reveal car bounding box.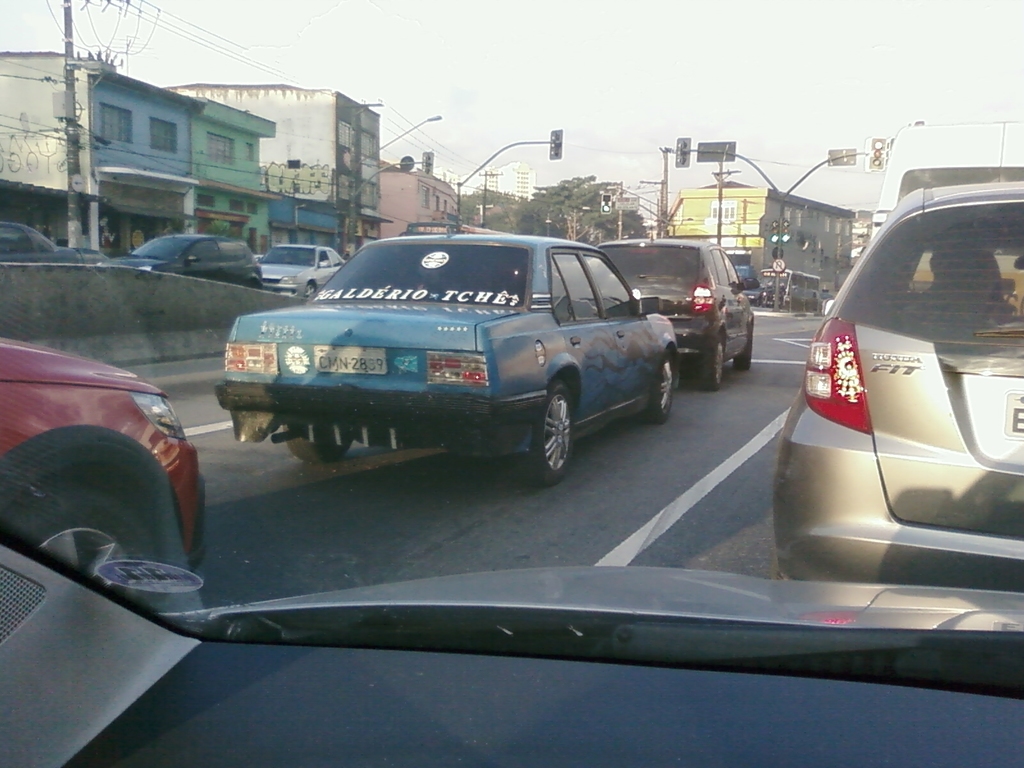
Revealed: pyautogui.locateOnScreen(595, 237, 753, 395).
